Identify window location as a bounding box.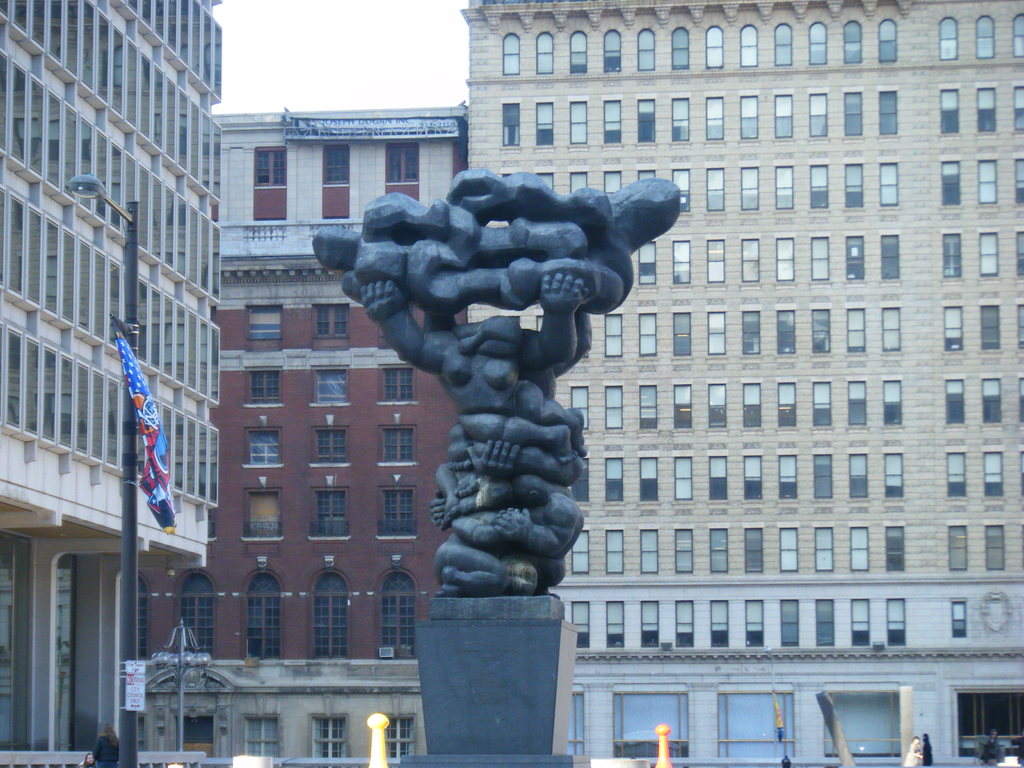
{"left": 744, "top": 304, "right": 759, "bottom": 354}.
